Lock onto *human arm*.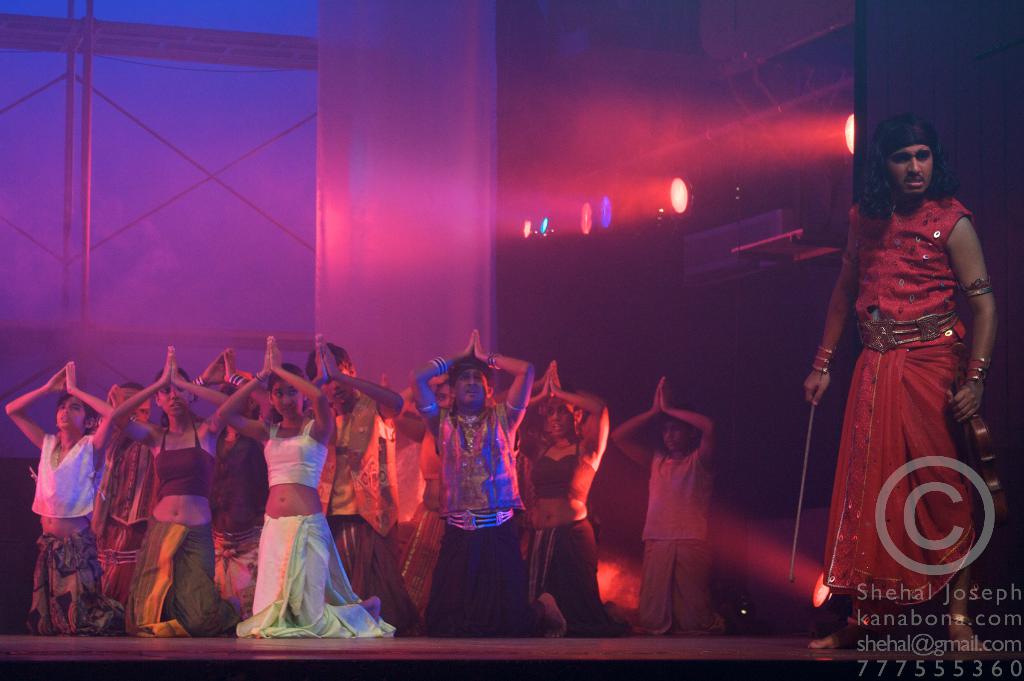
Locked: 324 333 405 425.
